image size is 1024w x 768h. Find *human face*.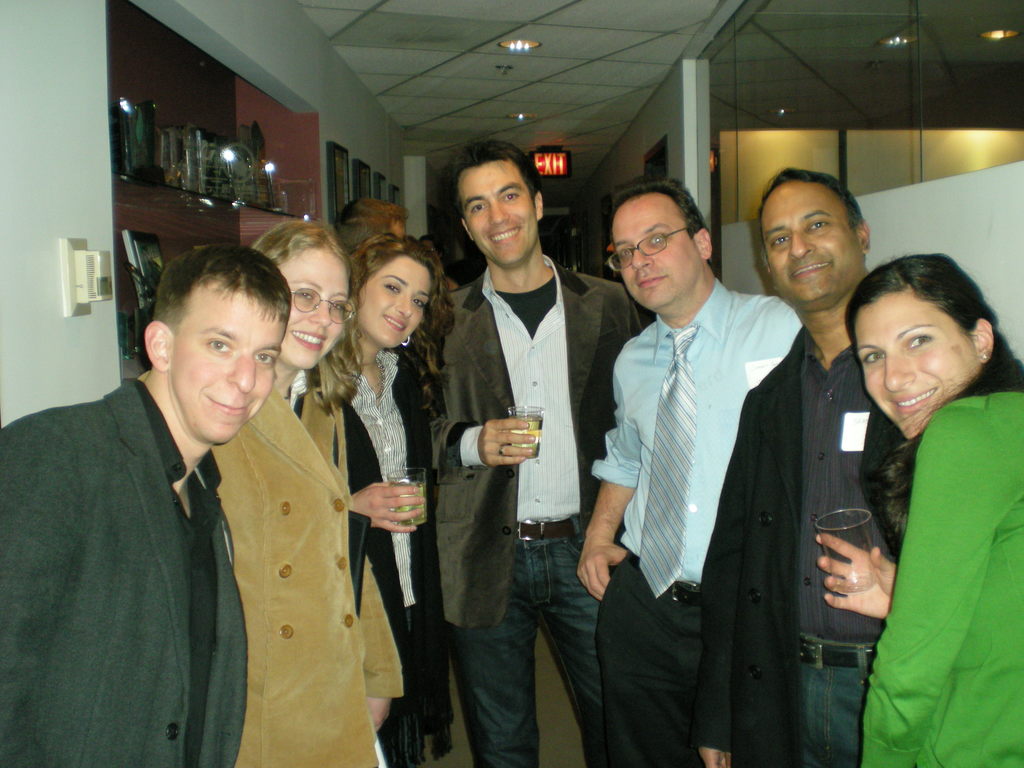
box=[355, 255, 432, 345].
